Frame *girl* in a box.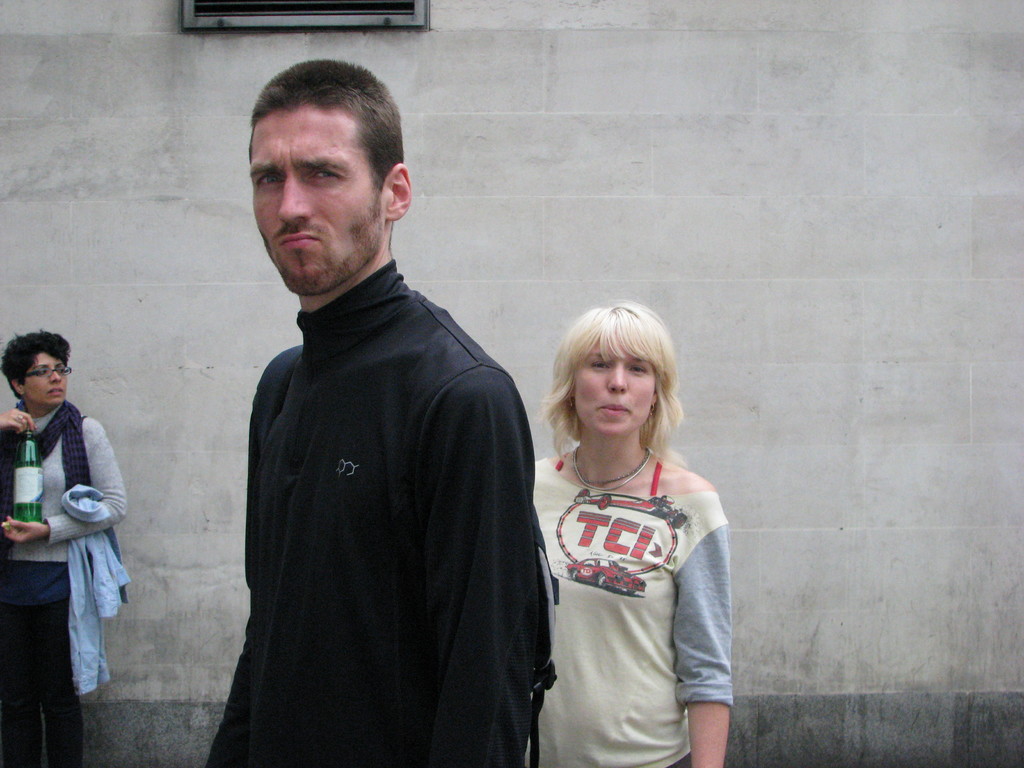
bbox=(521, 294, 727, 767).
